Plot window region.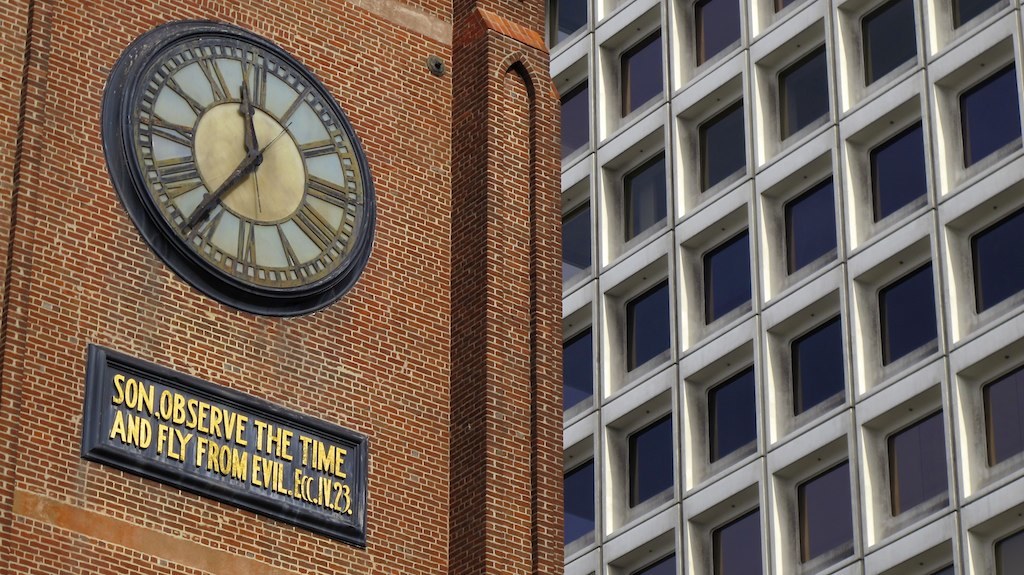
Plotted at <region>775, 33, 823, 147</region>.
